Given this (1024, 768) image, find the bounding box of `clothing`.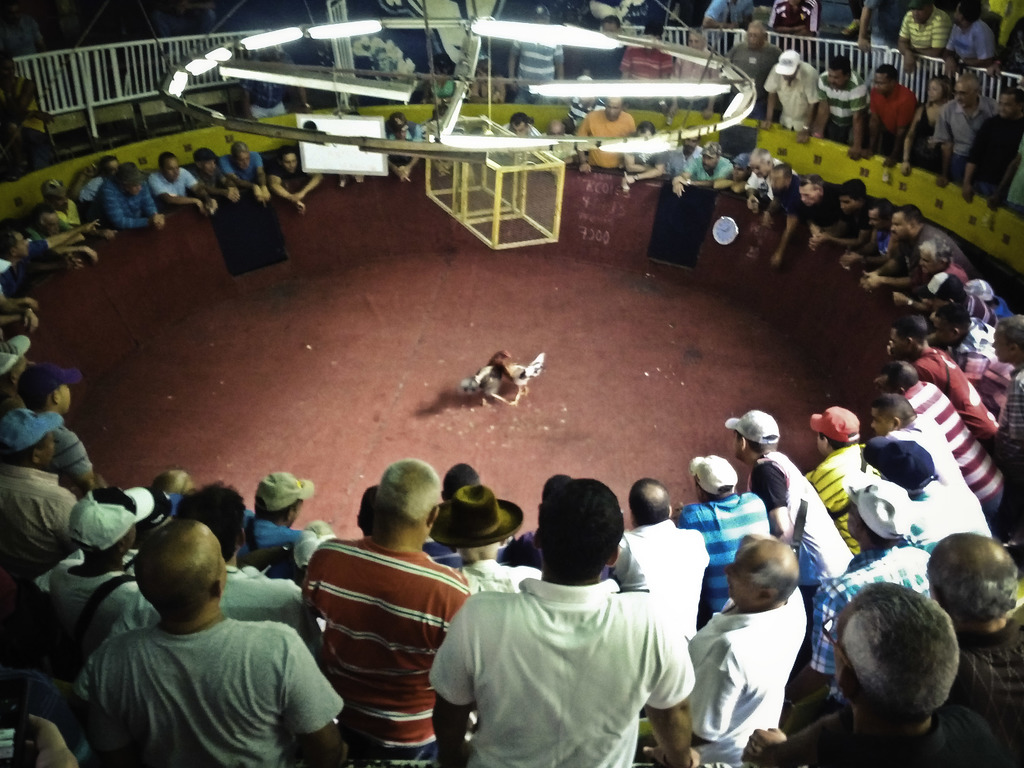
740 150 755 172.
